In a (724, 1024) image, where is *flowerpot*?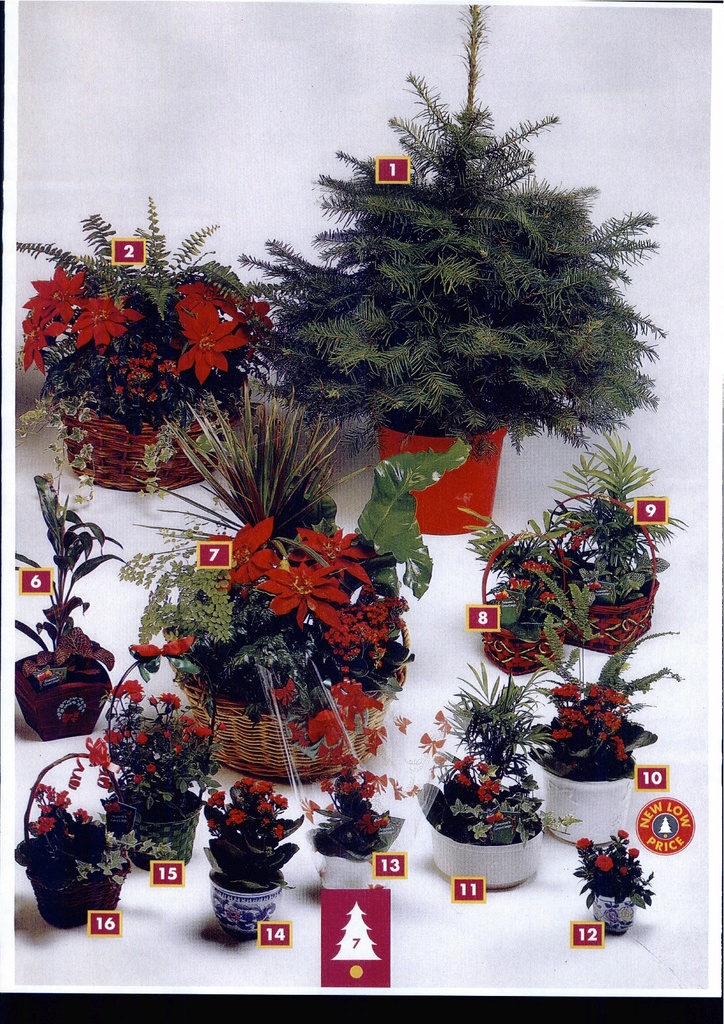
select_region(594, 896, 636, 938).
